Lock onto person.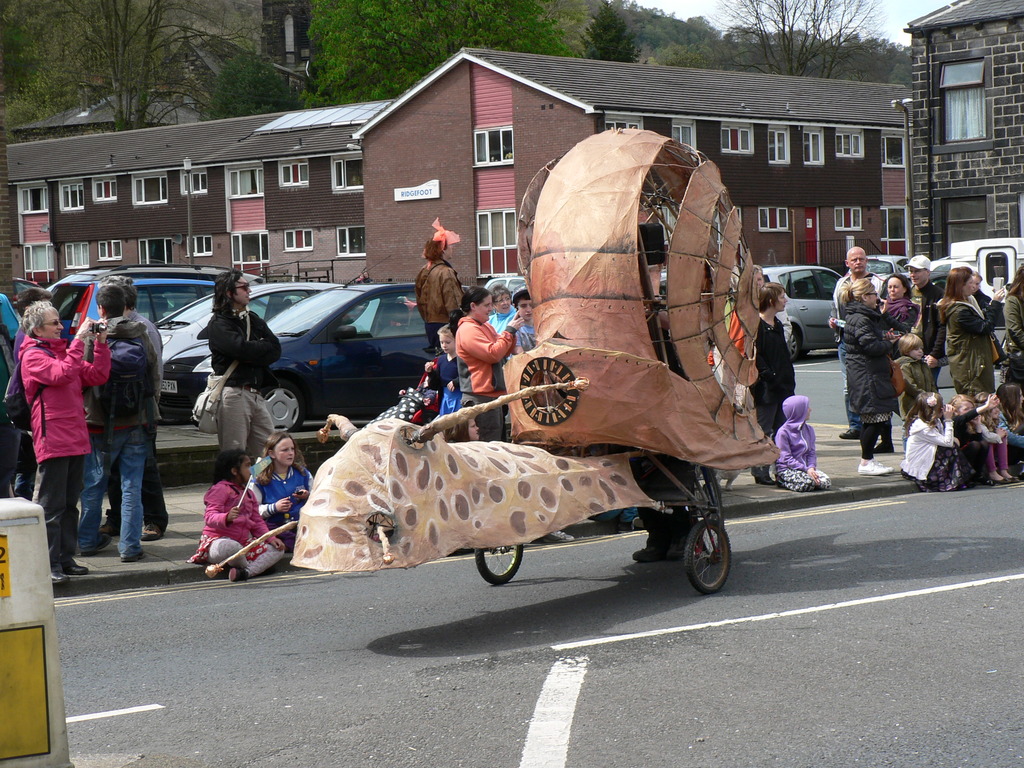
Locked: crop(195, 447, 287, 580).
